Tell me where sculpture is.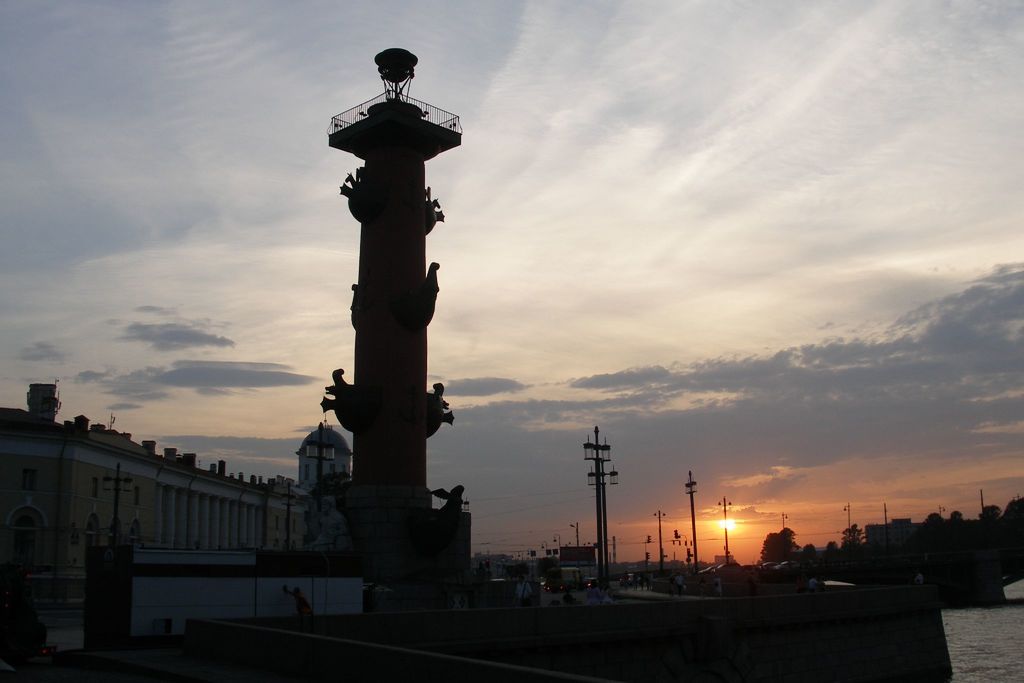
sculpture is at <bbox>349, 283, 356, 332</bbox>.
